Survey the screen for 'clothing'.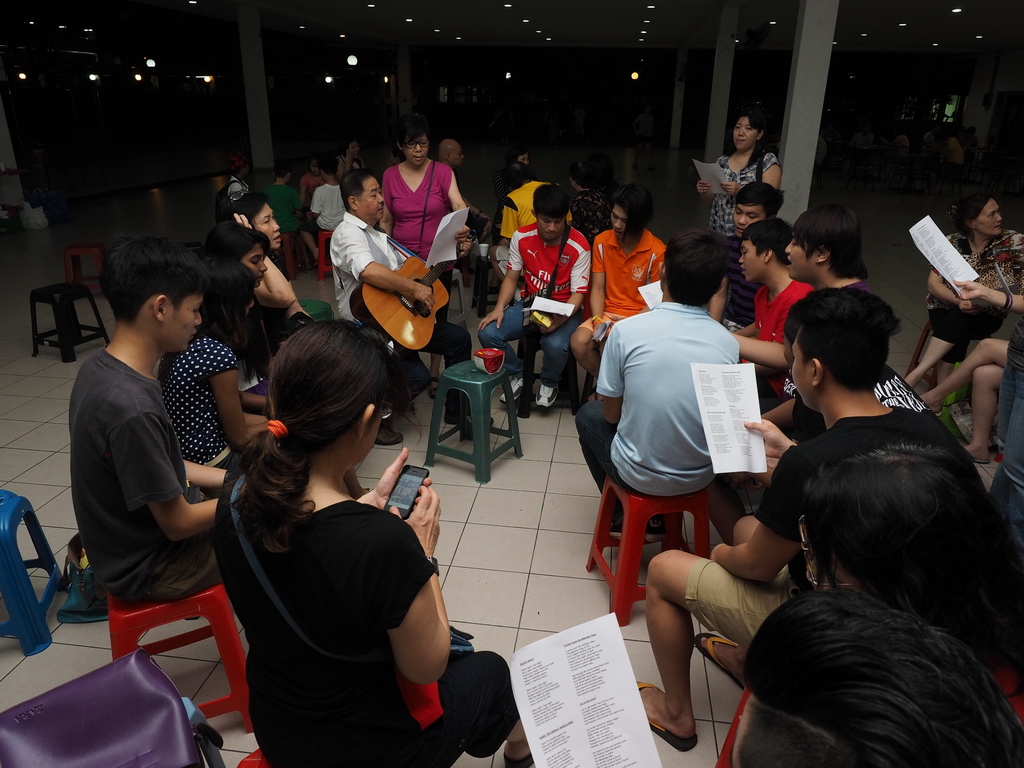
Survey found: [470, 288, 586, 398].
